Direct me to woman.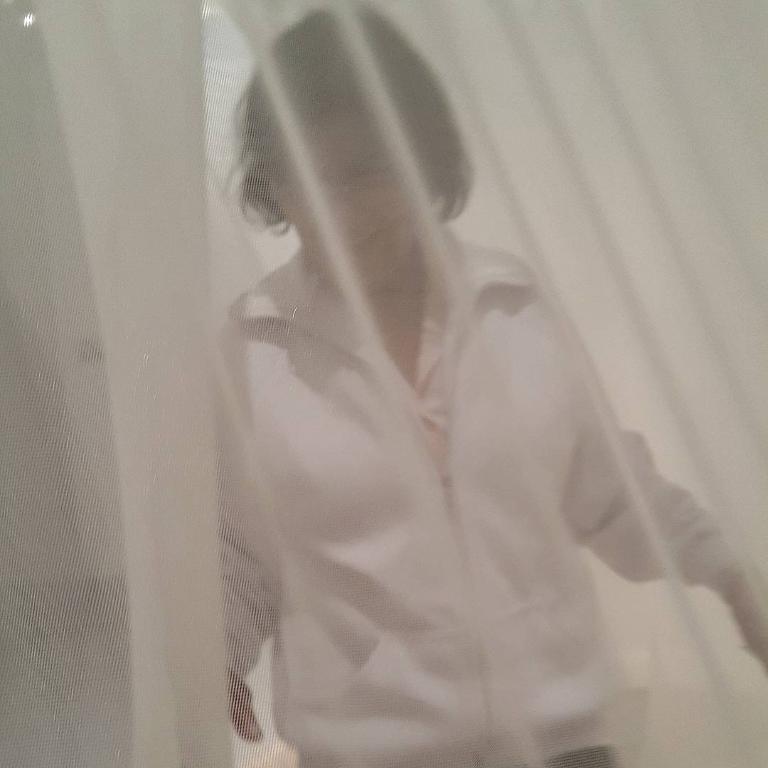
Direction: left=228, top=9, right=767, bottom=767.
